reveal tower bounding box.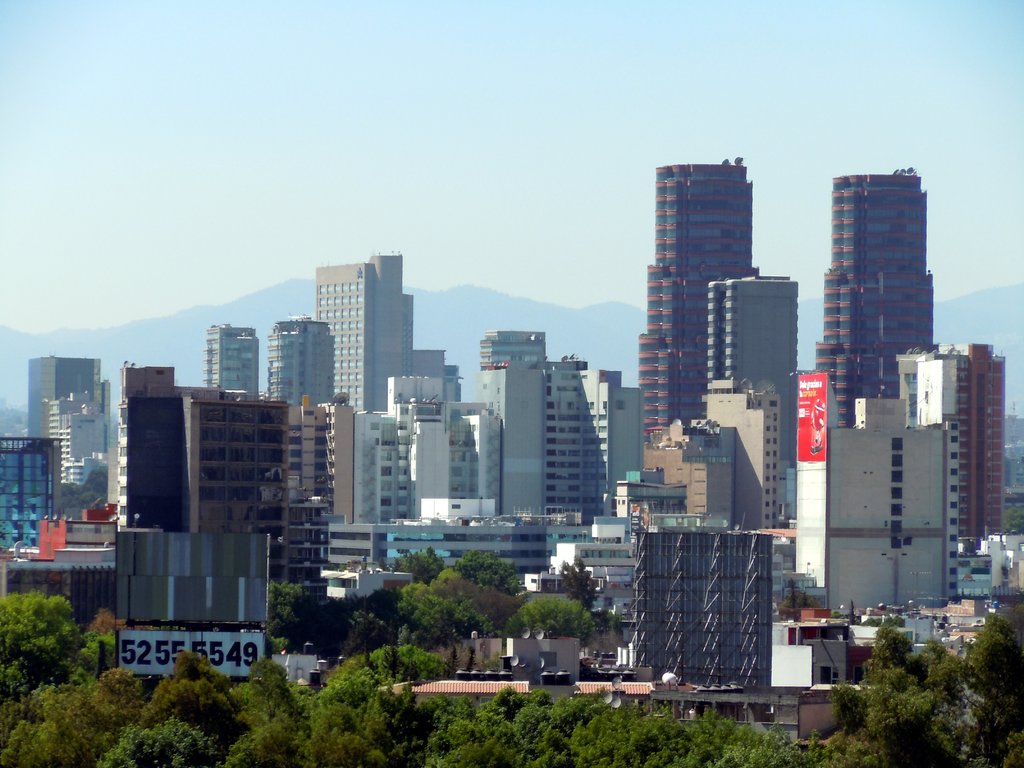
Revealed: [x1=819, y1=170, x2=944, y2=431].
